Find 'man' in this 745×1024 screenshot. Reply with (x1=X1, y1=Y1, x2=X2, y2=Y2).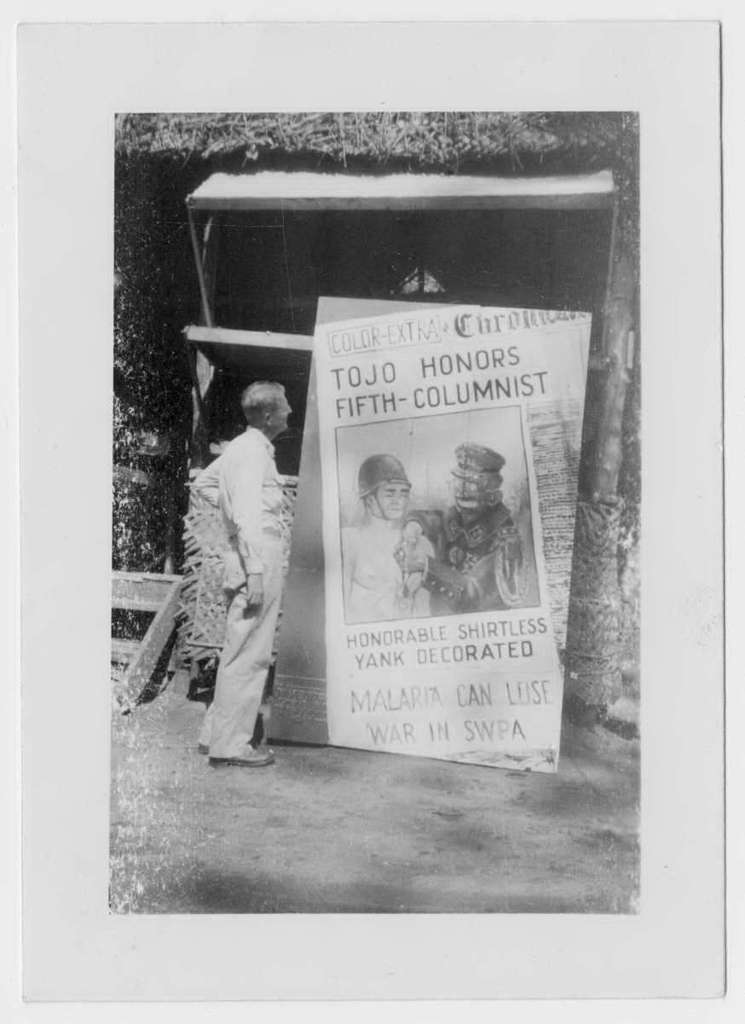
(x1=172, y1=358, x2=307, y2=783).
